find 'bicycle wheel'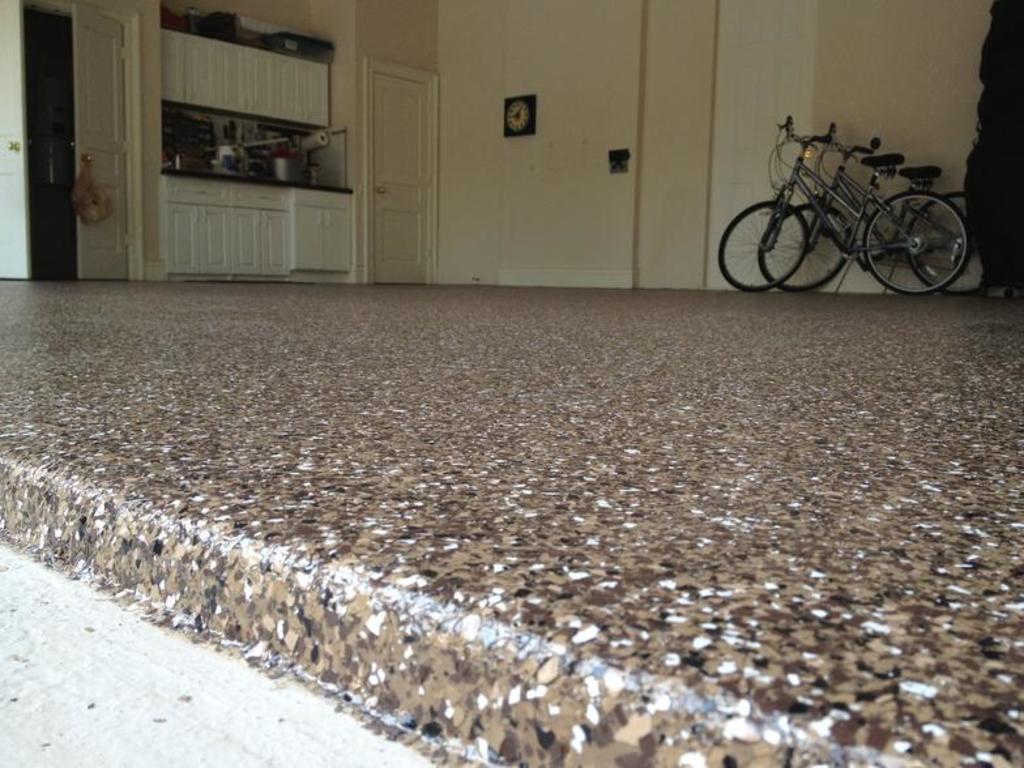
left=720, top=199, right=802, bottom=287
